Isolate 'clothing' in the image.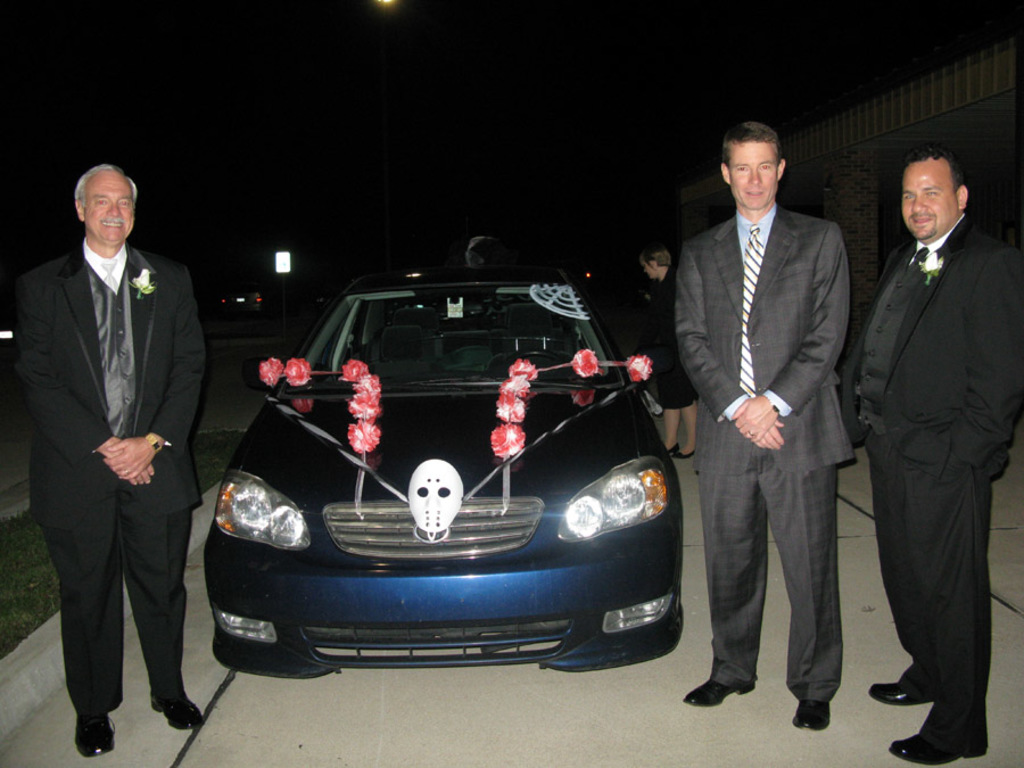
Isolated region: bbox=(677, 199, 860, 701).
